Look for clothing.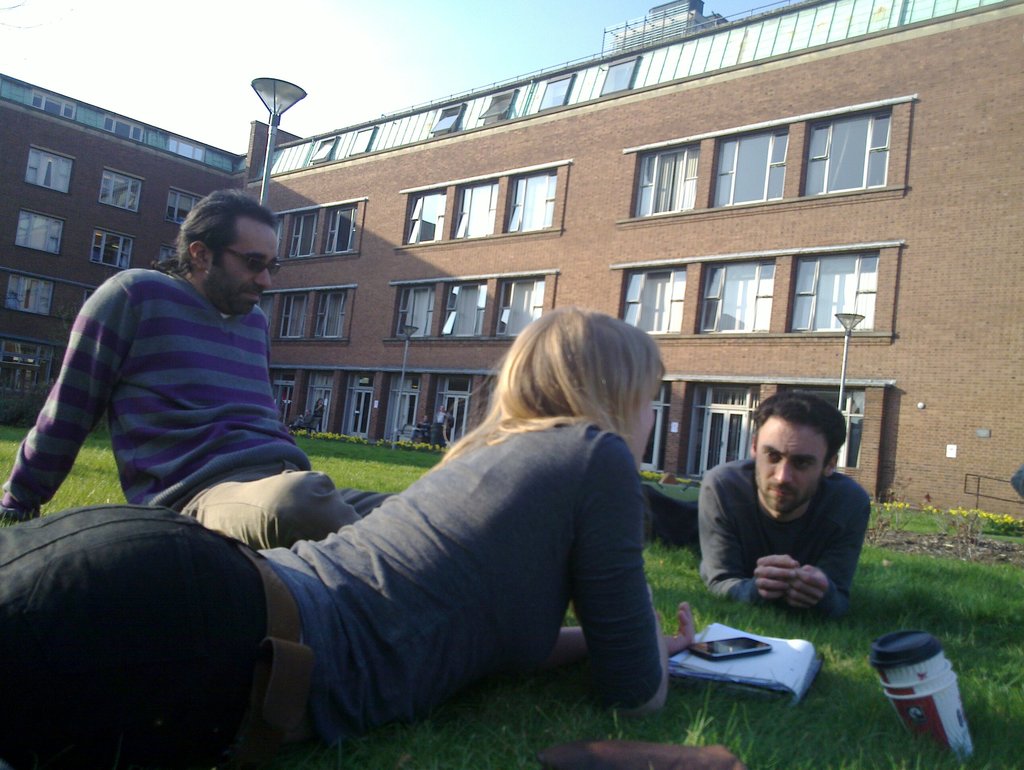
Found: [697,456,871,606].
